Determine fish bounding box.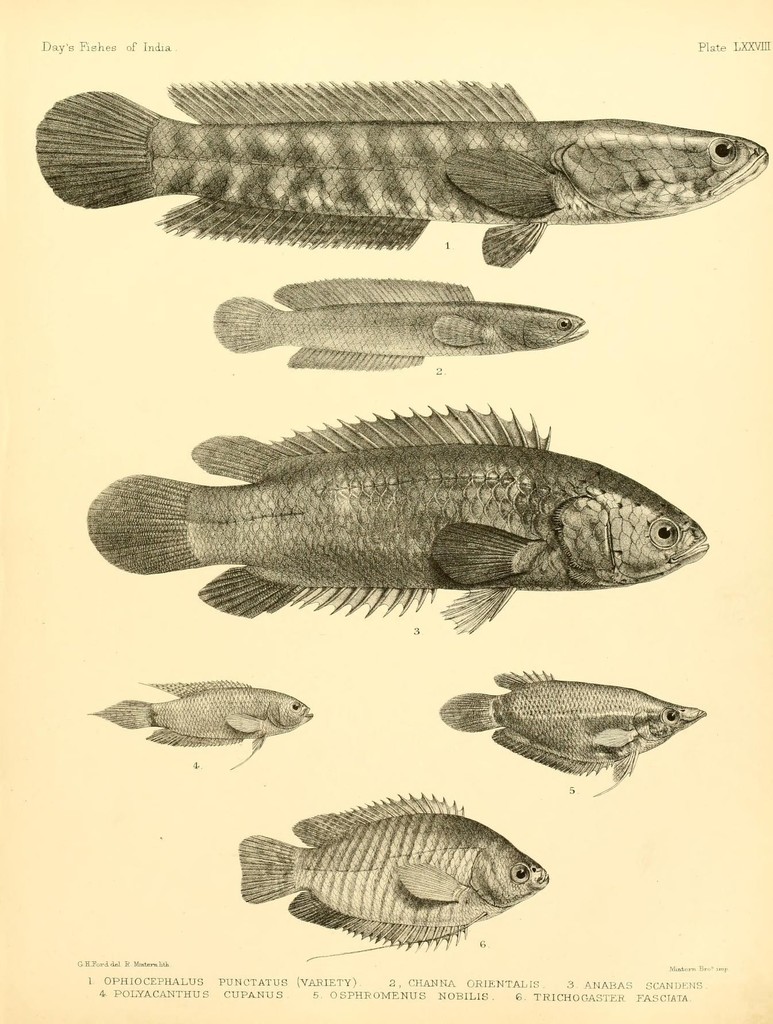
Determined: rect(37, 68, 739, 269).
